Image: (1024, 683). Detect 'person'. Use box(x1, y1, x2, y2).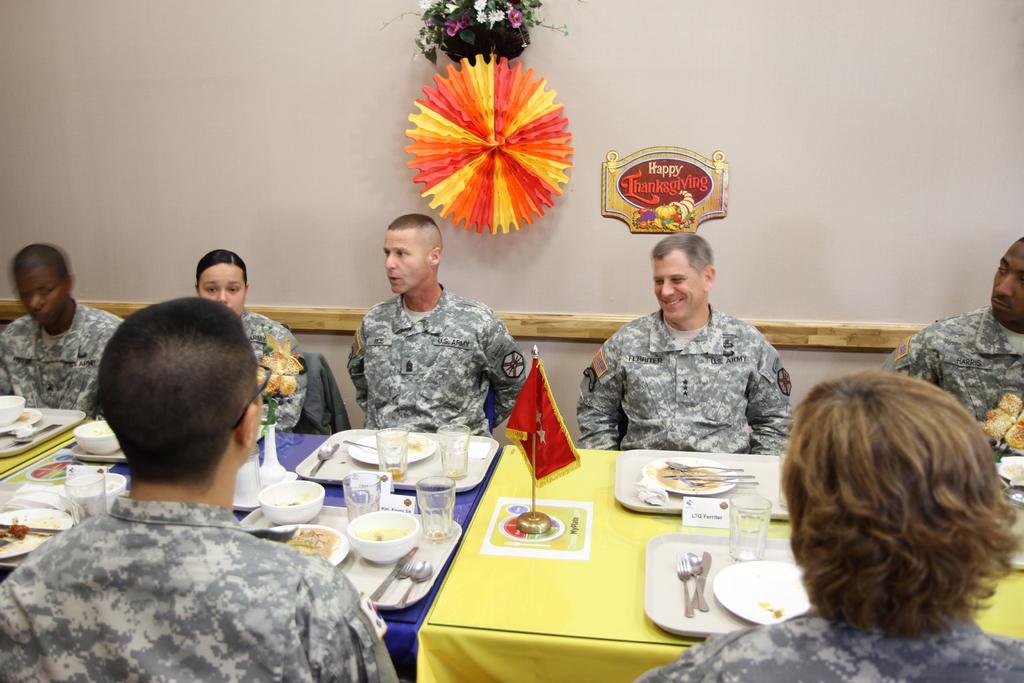
box(872, 233, 1023, 456).
